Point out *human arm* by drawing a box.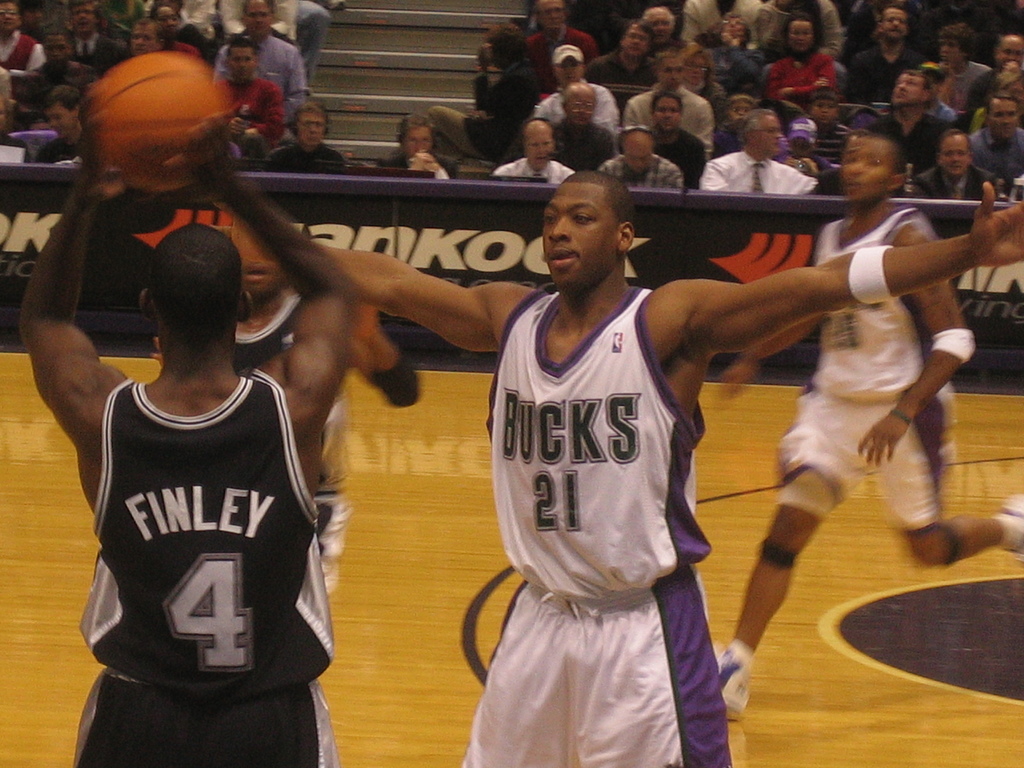
361/309/427/410.
